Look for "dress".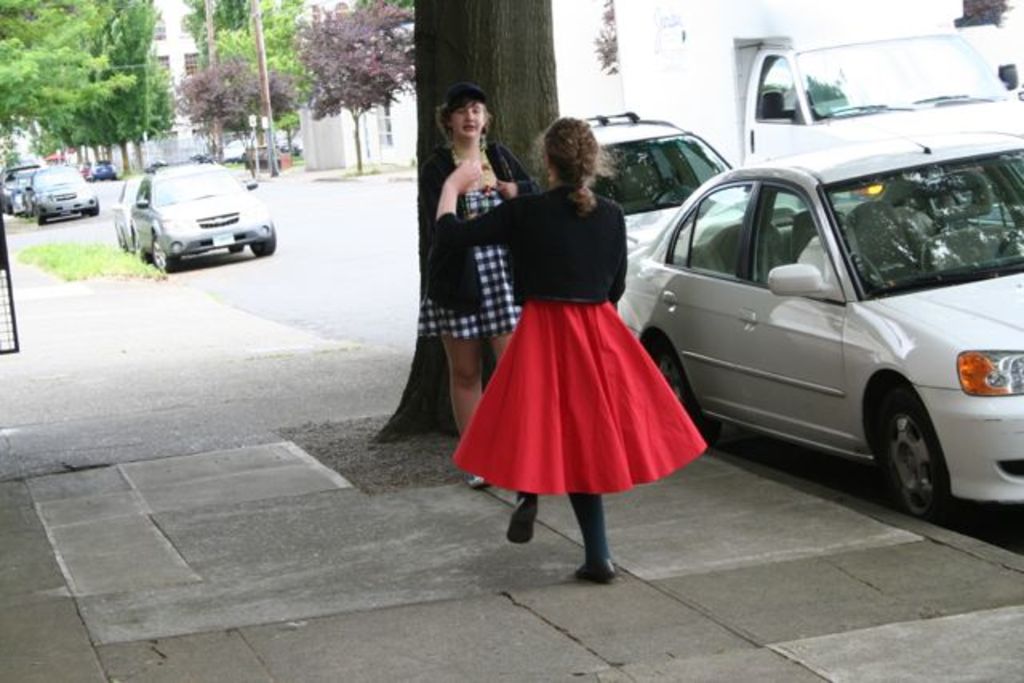
Found: l=416, t=165, r=525, b=330.
